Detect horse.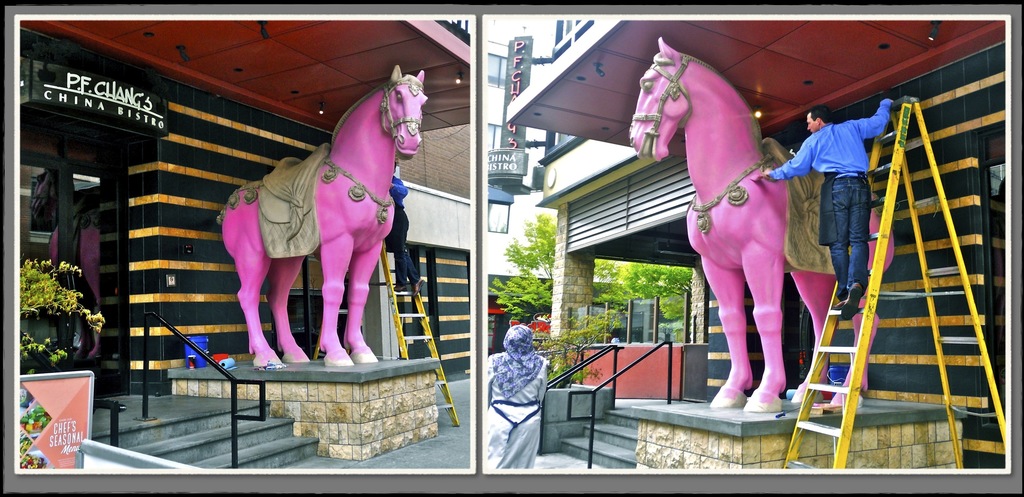
Detected at l=627, t=33, r=896, b=414.
